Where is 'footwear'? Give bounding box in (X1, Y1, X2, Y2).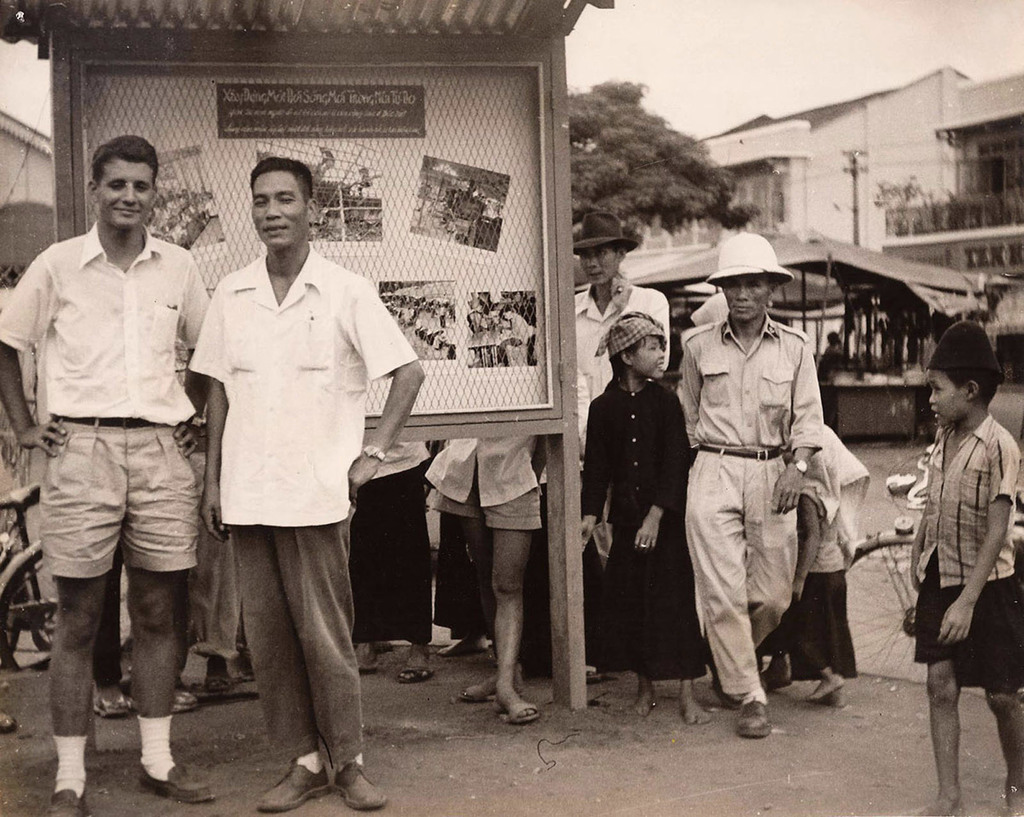
(813, 678, 842, 705).
